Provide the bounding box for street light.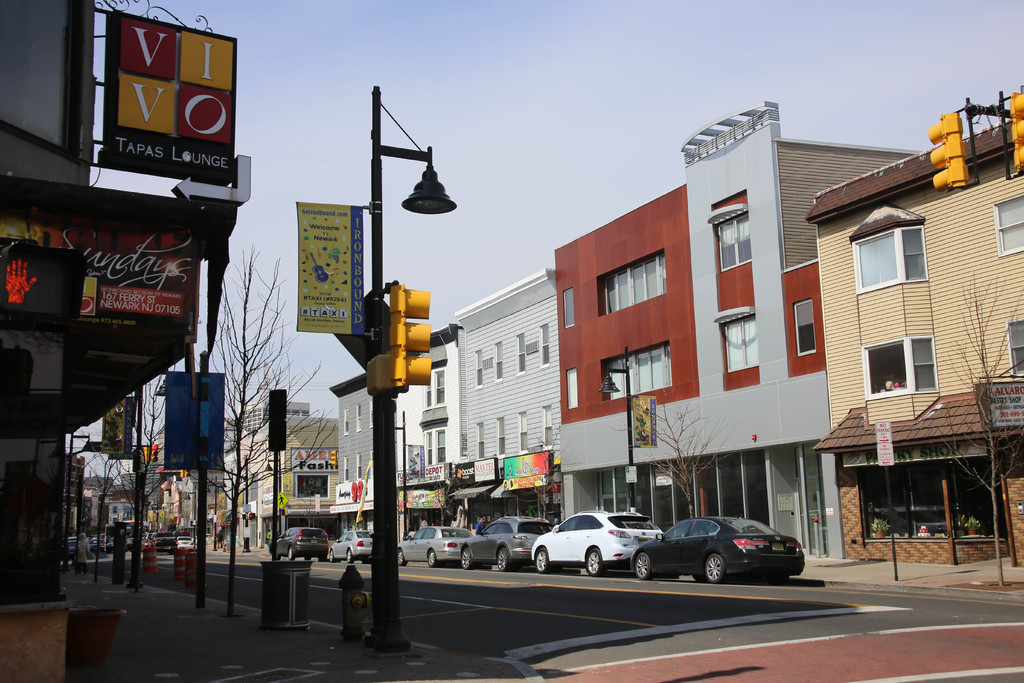
(261, 453, 285, 528).
